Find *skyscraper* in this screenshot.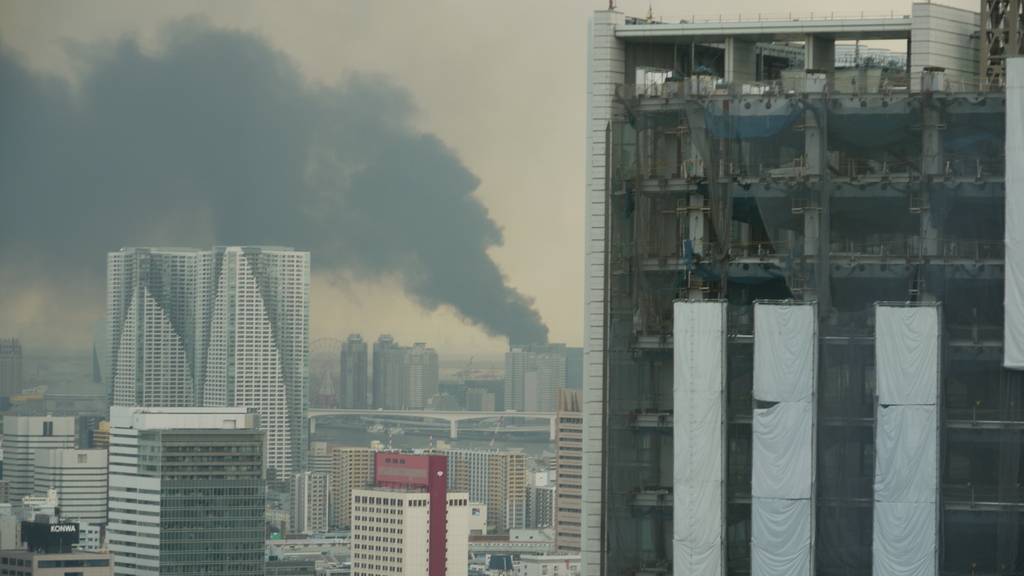
The bounding box for *skyscraper* is bbox(79, 228, 326, 552).
